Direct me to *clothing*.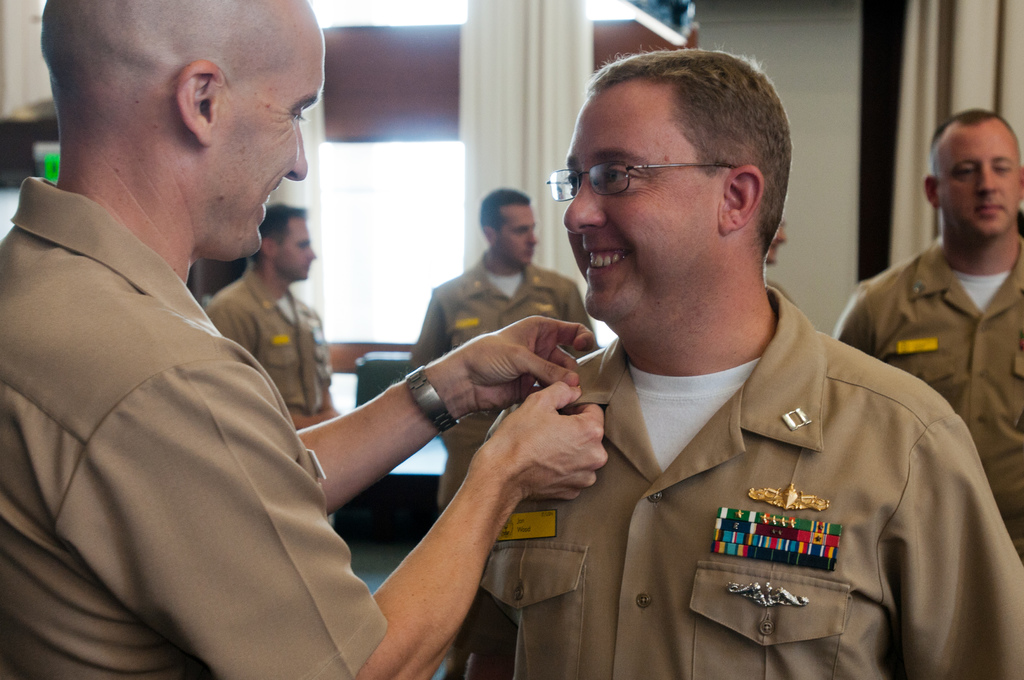
Direction: select_region(208, 255, 335, 441).
